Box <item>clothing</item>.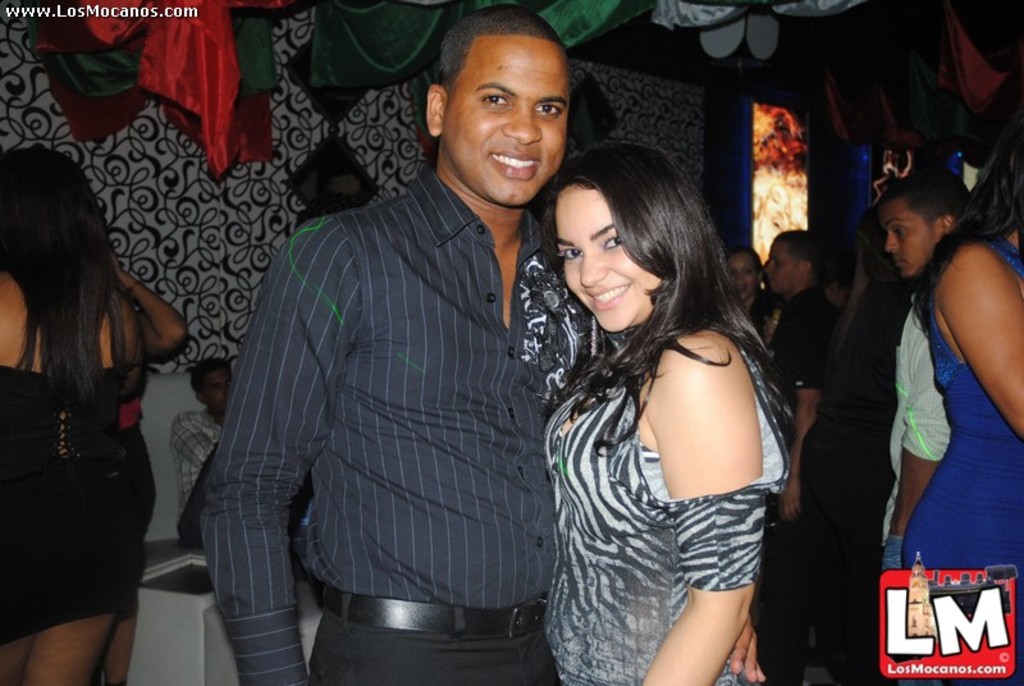
905/230/1023/581.
